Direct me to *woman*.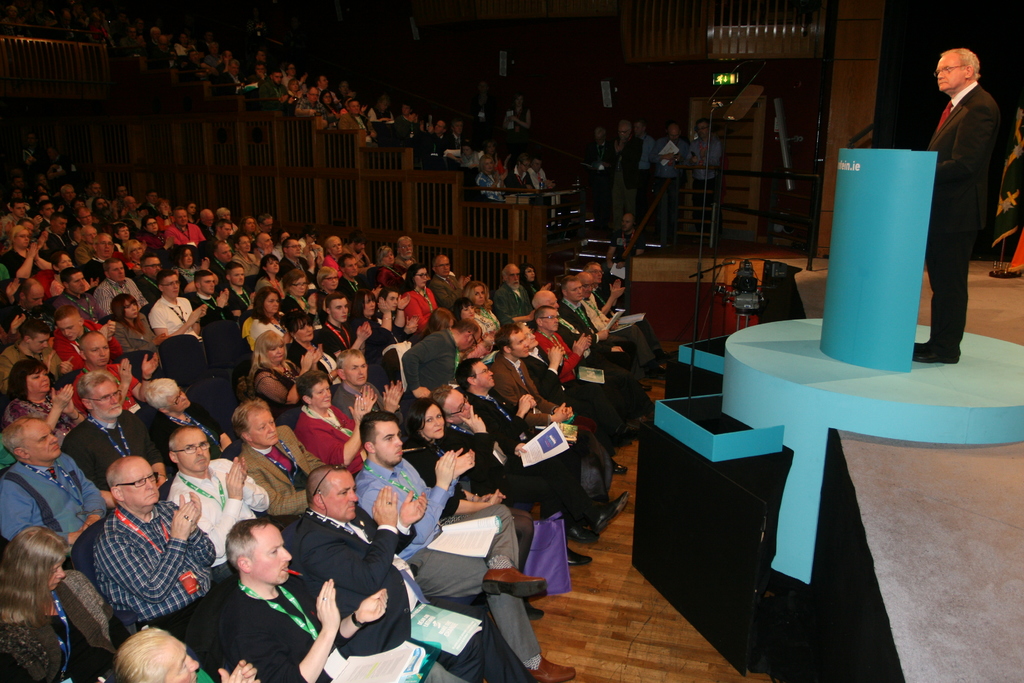
Direction: 287 80 308 100.
